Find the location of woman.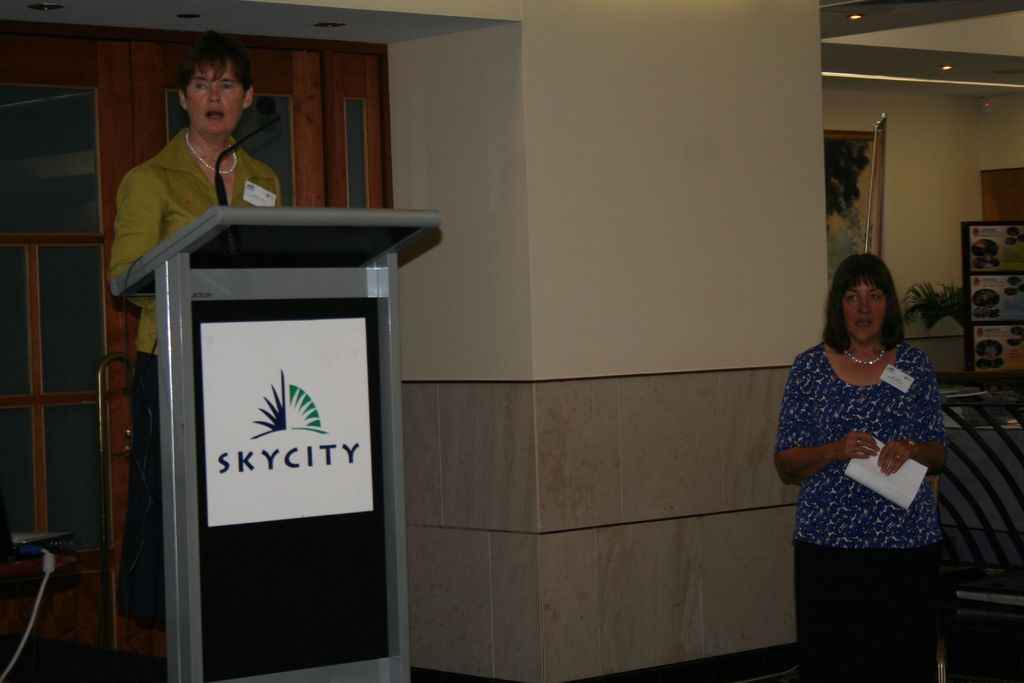
Location: [777,255,948,682].
